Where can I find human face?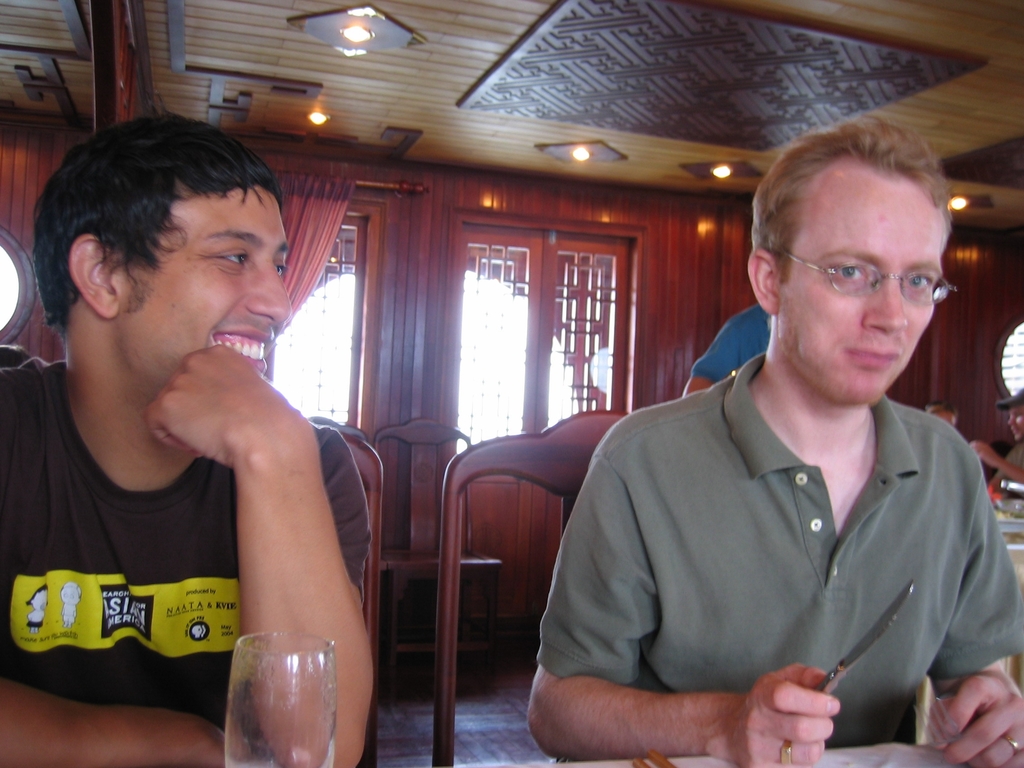
You can find it at Rect(778, 180, 950, 409).
